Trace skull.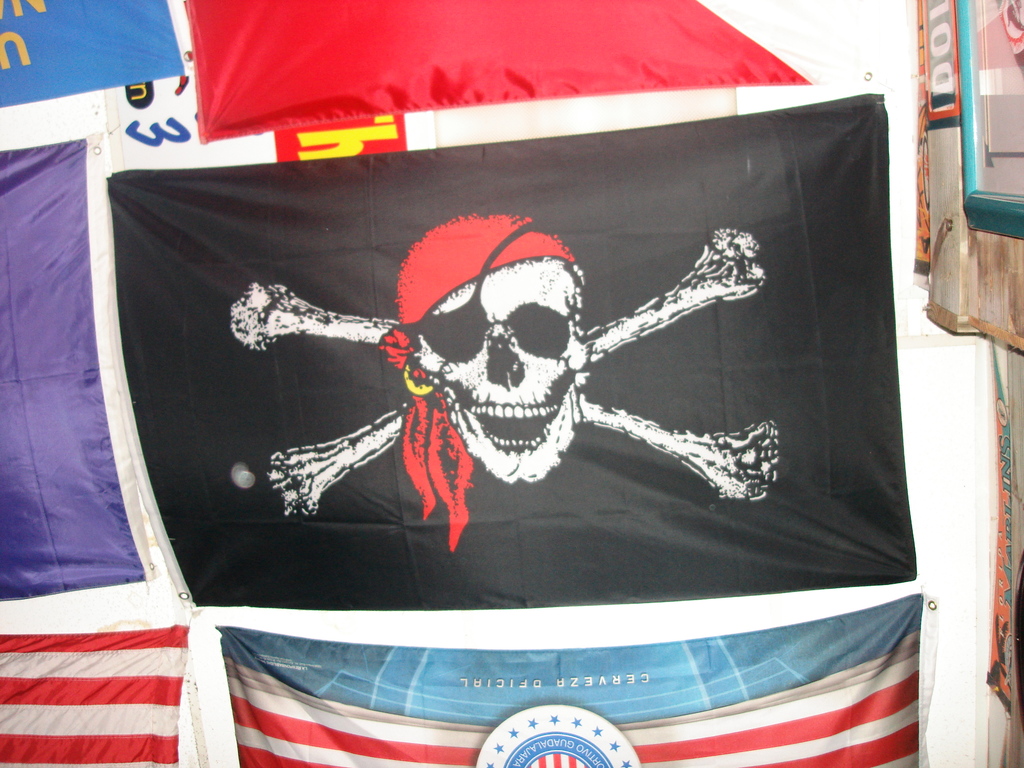
Traced to 397 205 595 490.
